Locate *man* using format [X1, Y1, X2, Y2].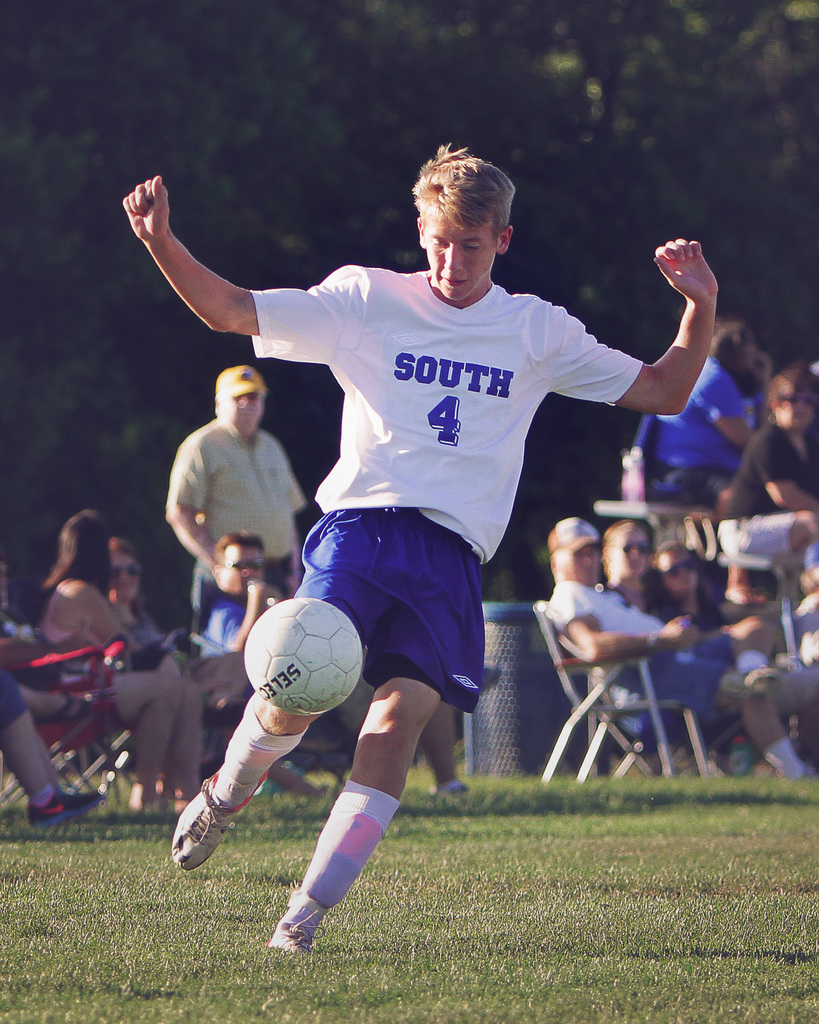
[165, 161, 699, 909].
